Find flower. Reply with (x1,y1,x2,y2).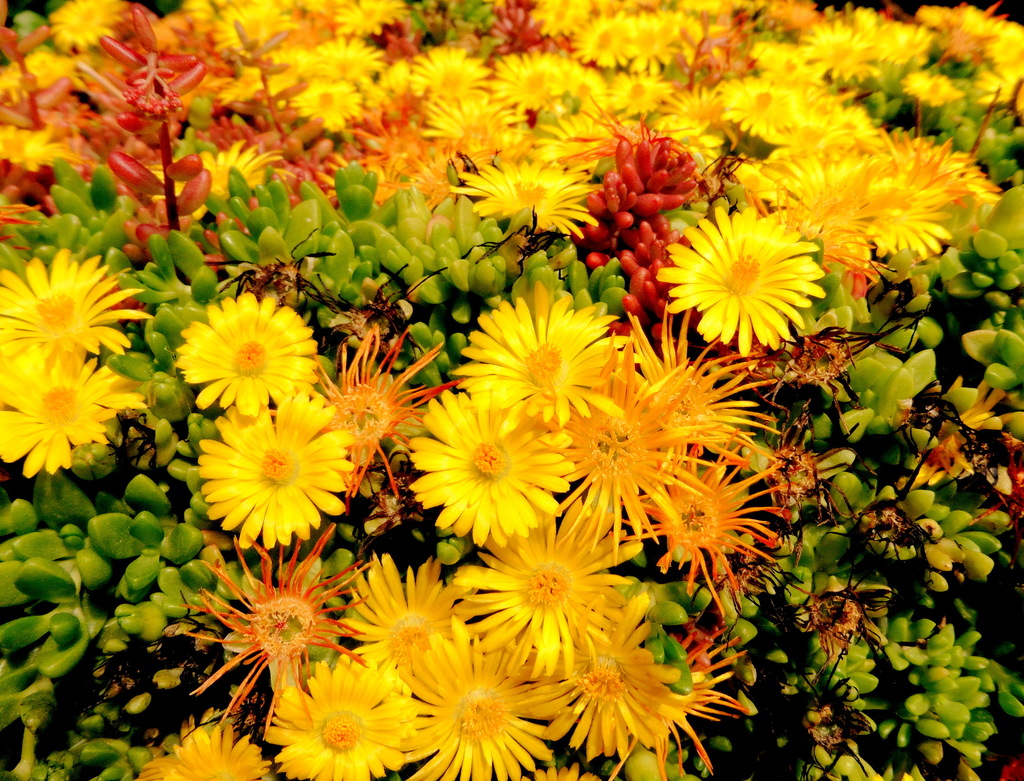
(449,494,638,675).
